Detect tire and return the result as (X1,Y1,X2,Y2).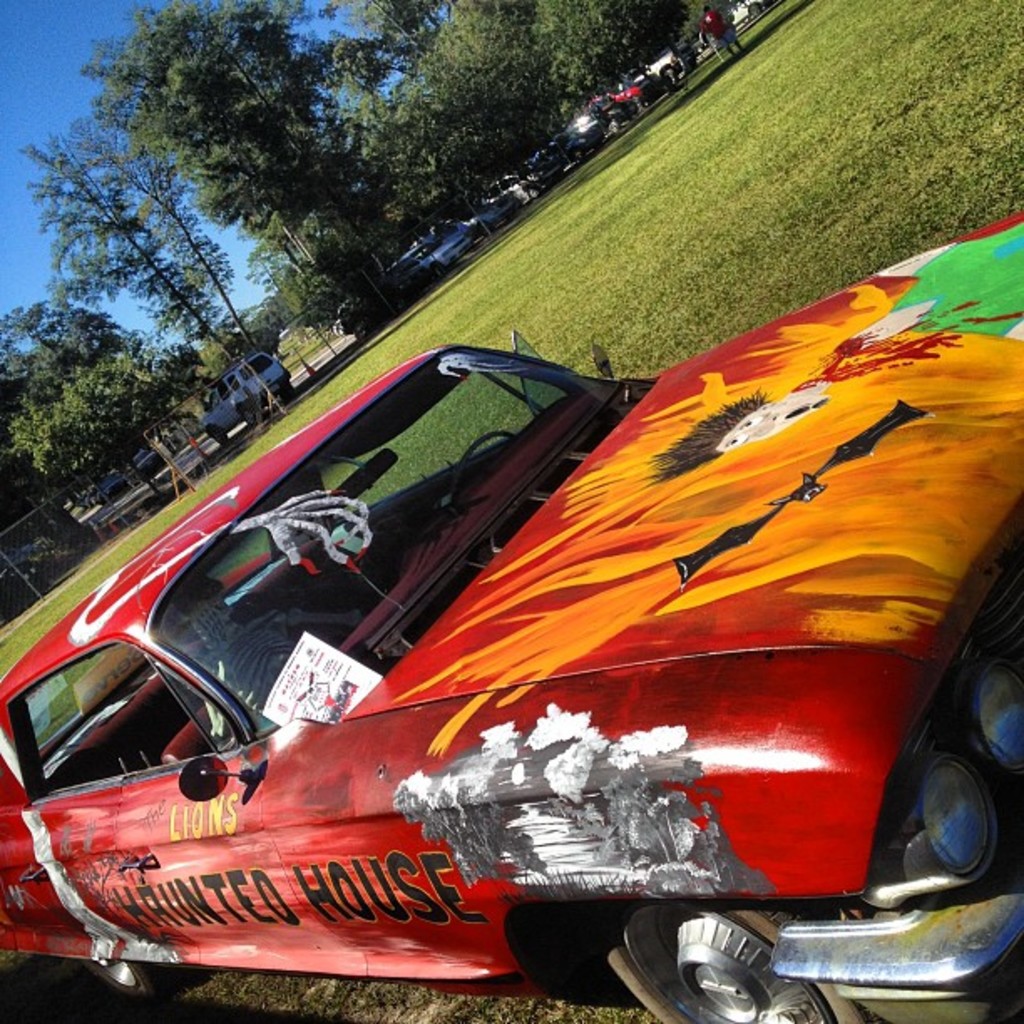
(430,259,452,283).
